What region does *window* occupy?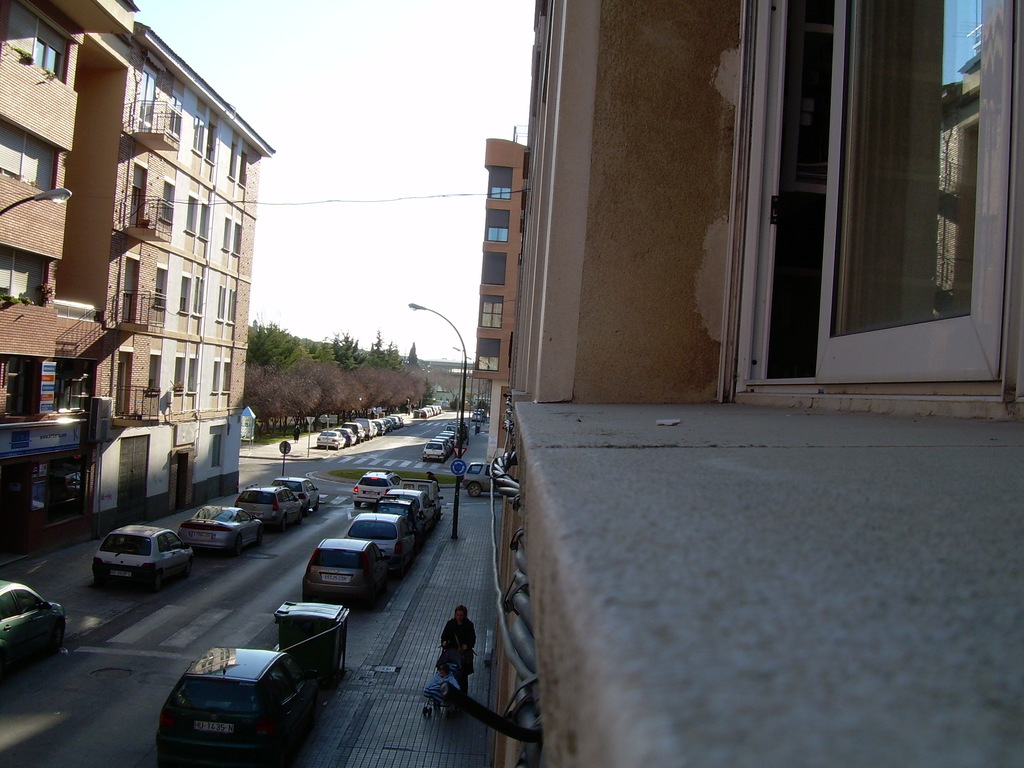
[740,0,1023,408].
